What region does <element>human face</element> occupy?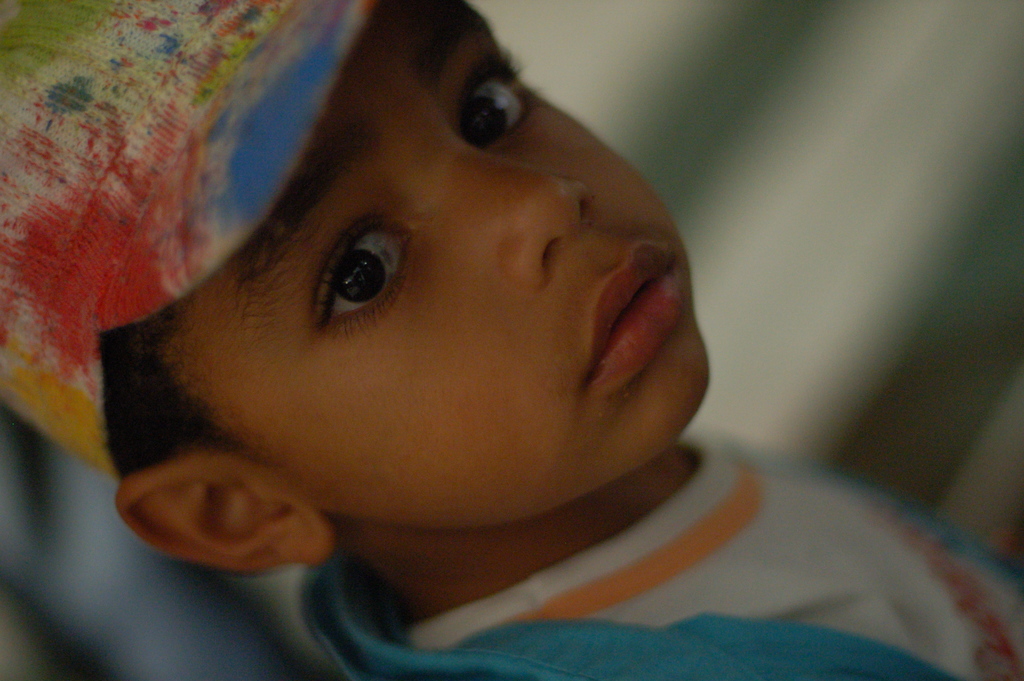
rect(163, 2, 708, 511).
